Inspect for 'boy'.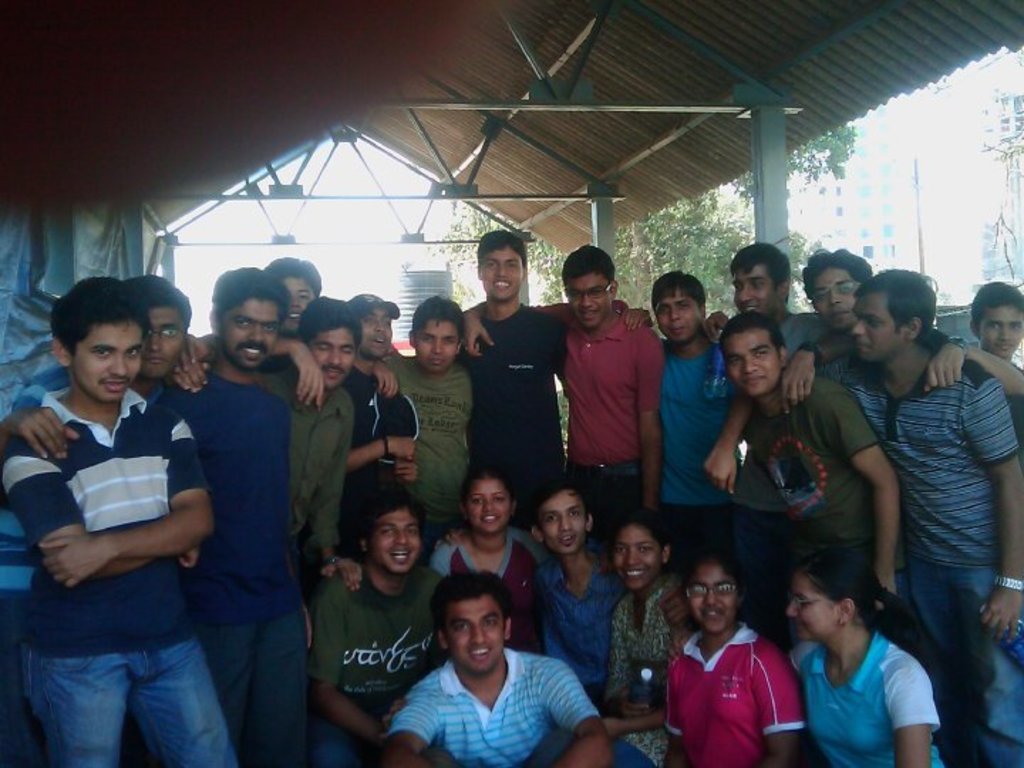
Inspection: crop(439, 479, 694, 708).
